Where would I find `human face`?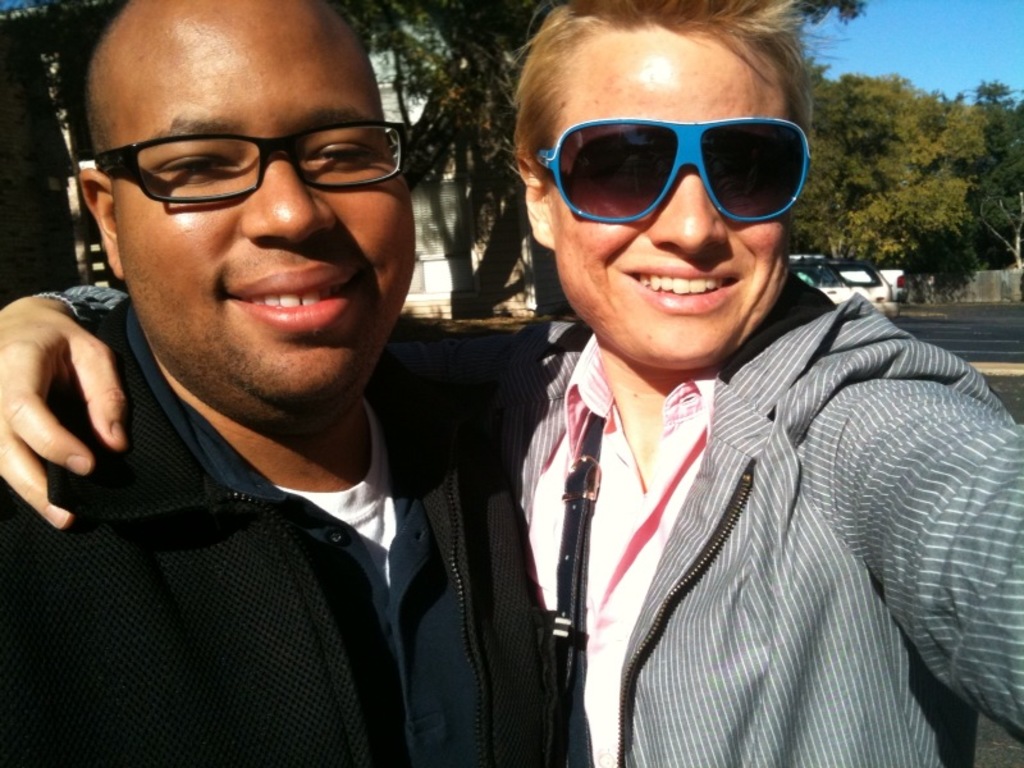
At detection(111, 0, 413, 402).
